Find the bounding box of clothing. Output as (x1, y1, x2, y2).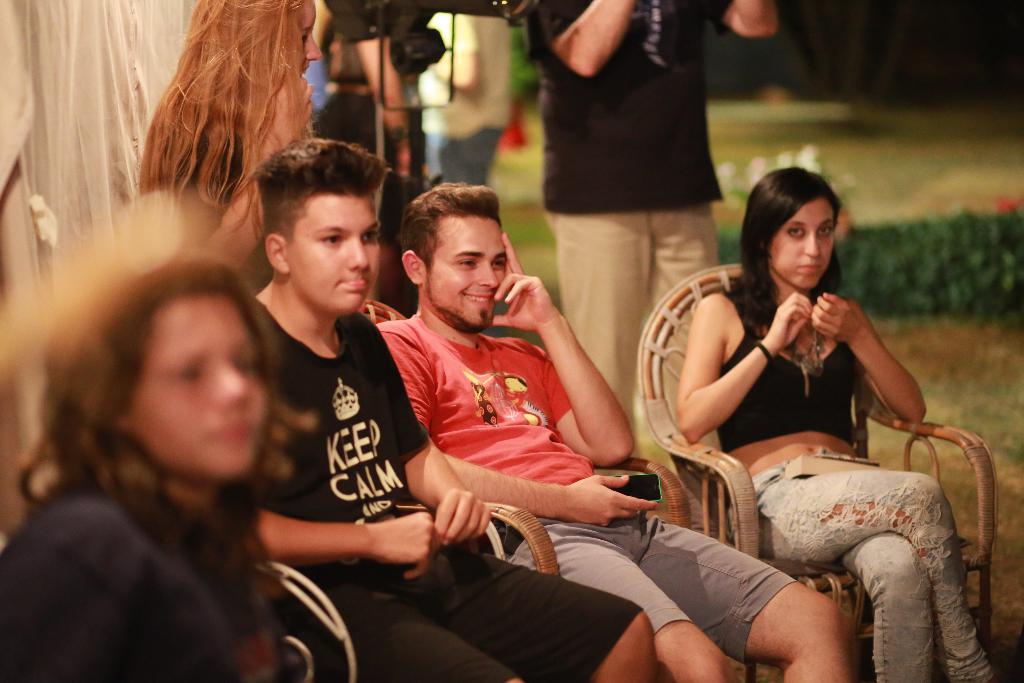
(719, 289, 861, 447).
